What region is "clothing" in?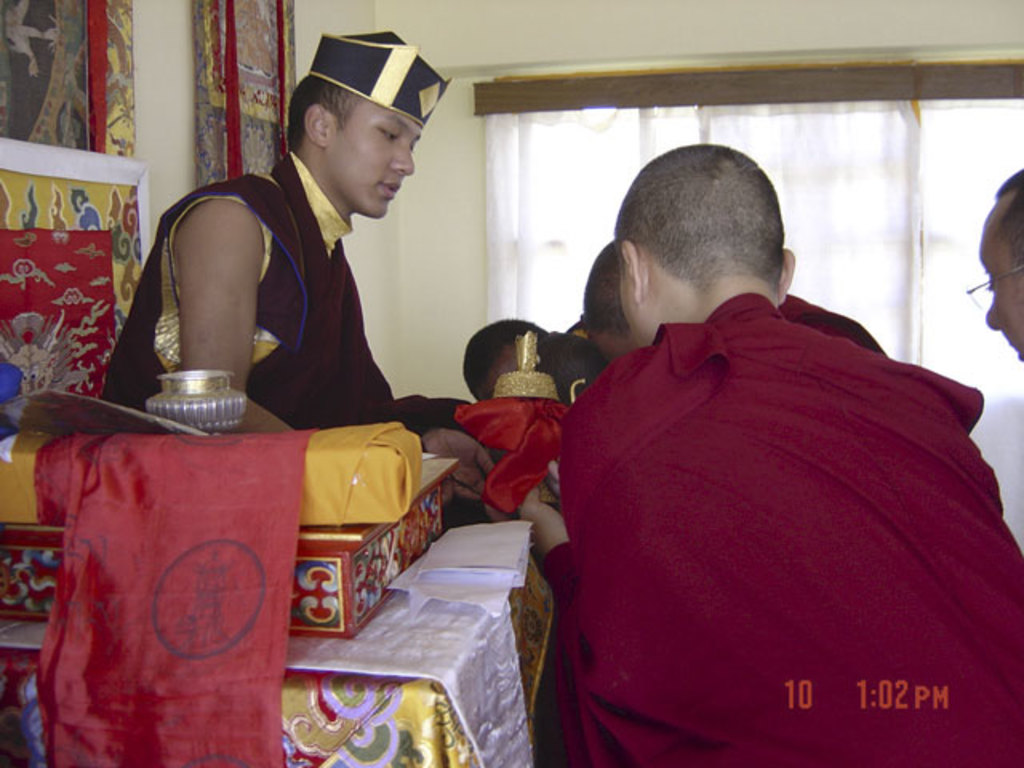
locate(114, 158, 386, 445).
